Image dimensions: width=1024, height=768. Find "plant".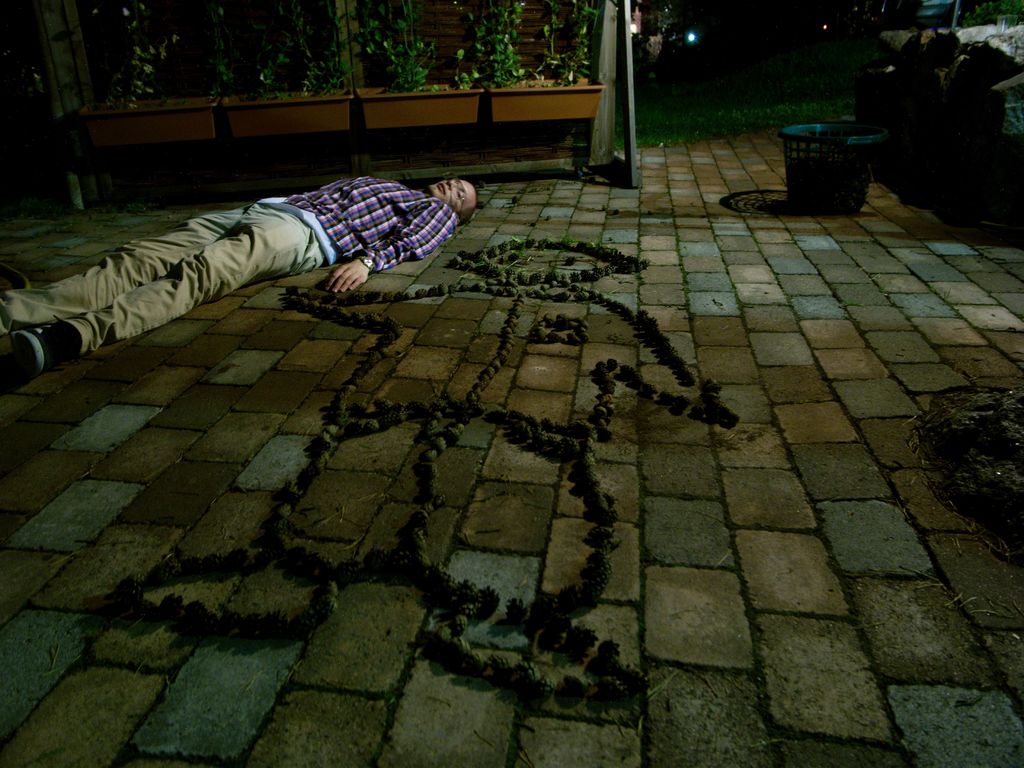
region(861, 67, 948, 218).
